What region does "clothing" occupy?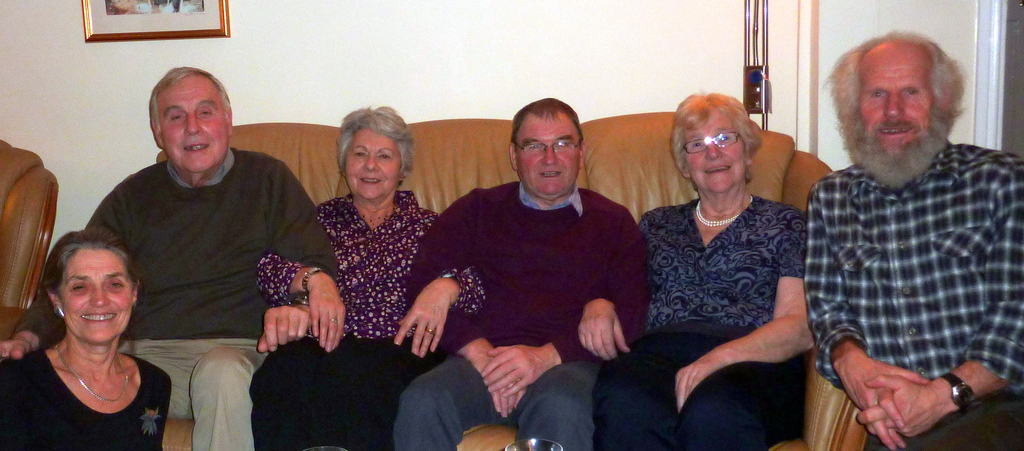
bbox=(0, 318, 168, 450).
